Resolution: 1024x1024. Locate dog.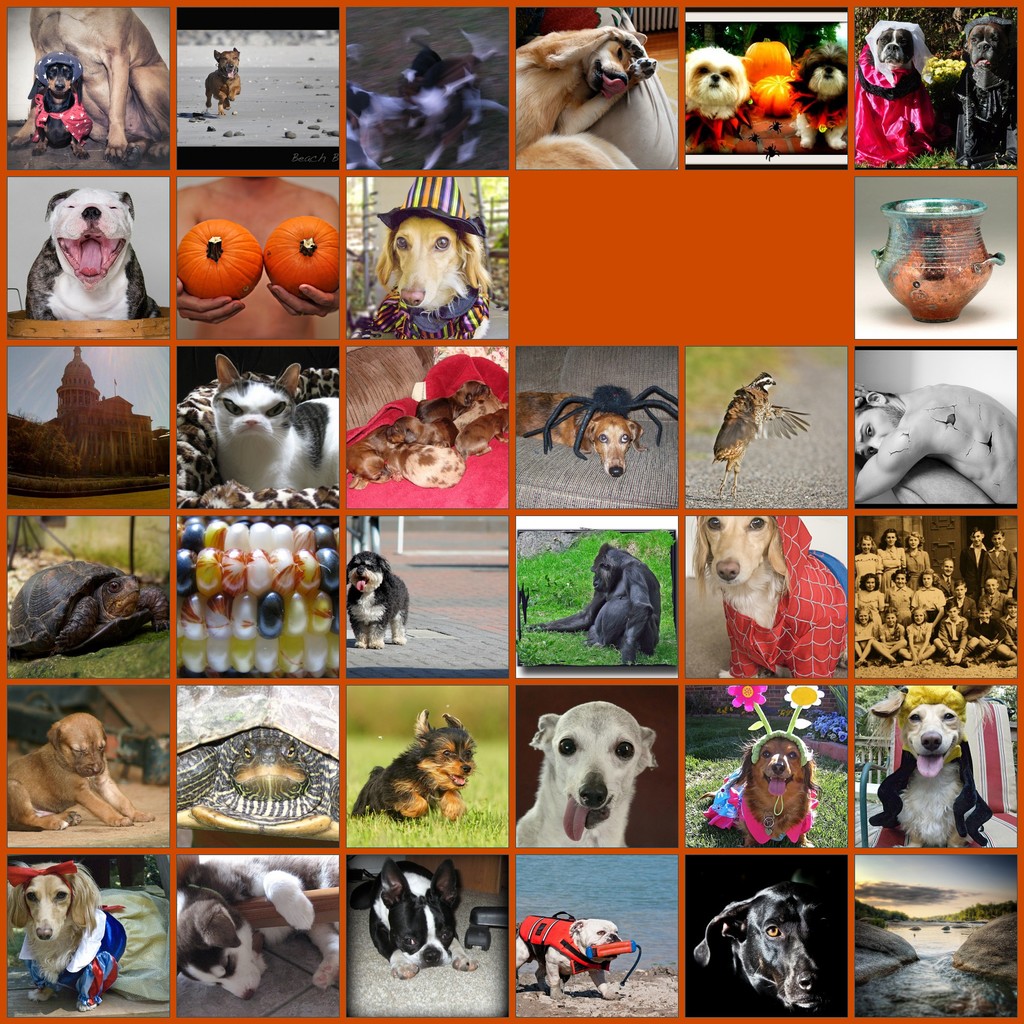
rect(792, 49, 848, 148).
